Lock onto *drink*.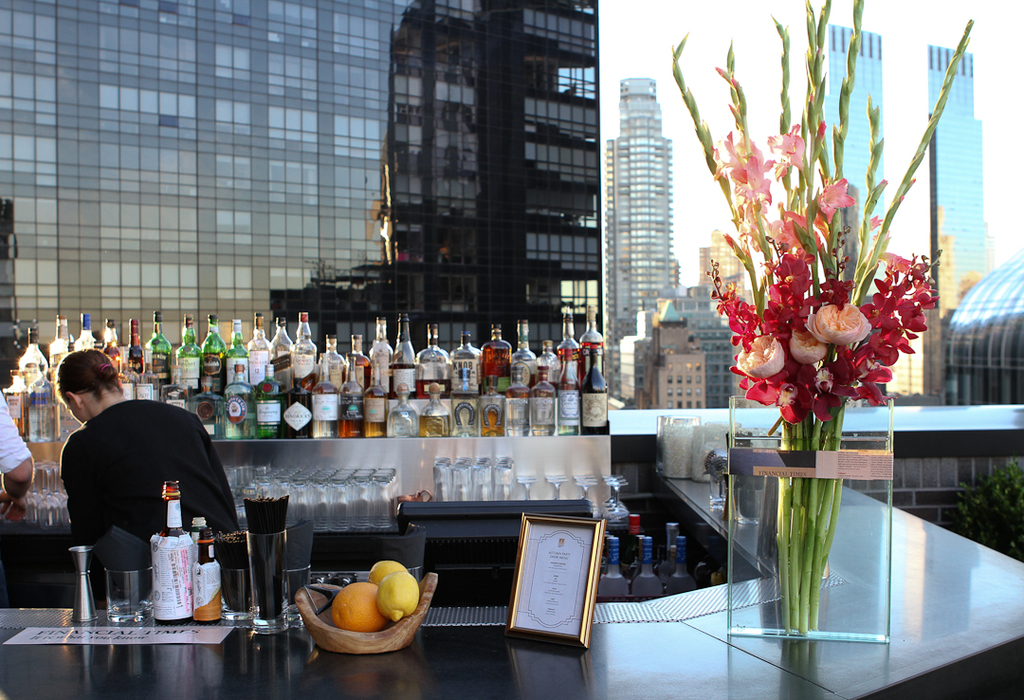
Locked: {"x1": 222, "y1": 365, "x2": 250, "y2": 432}.
